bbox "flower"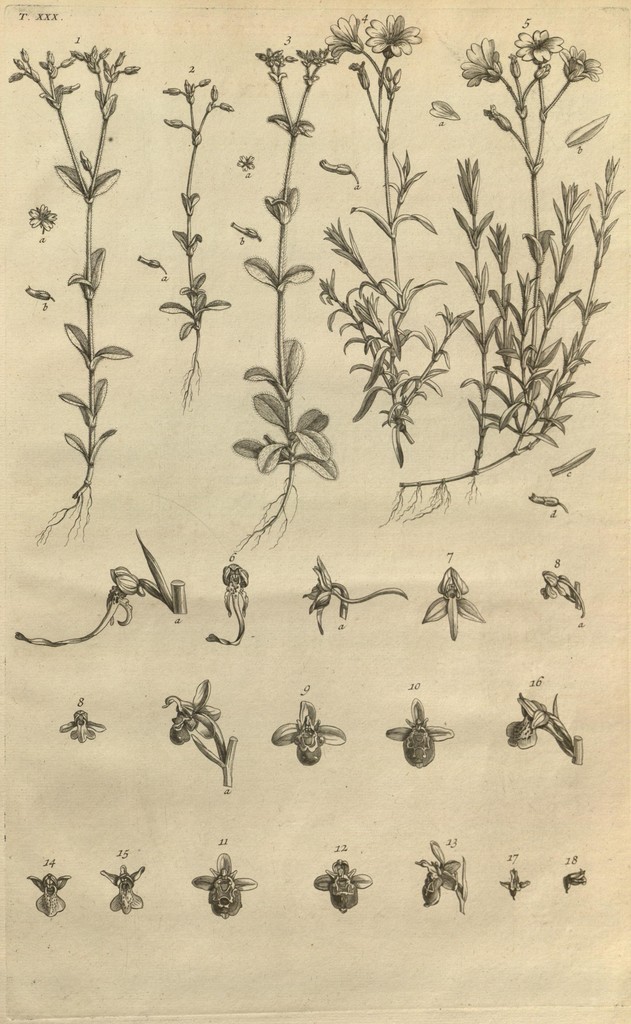
bbox=[220, 102, 235, 111]
